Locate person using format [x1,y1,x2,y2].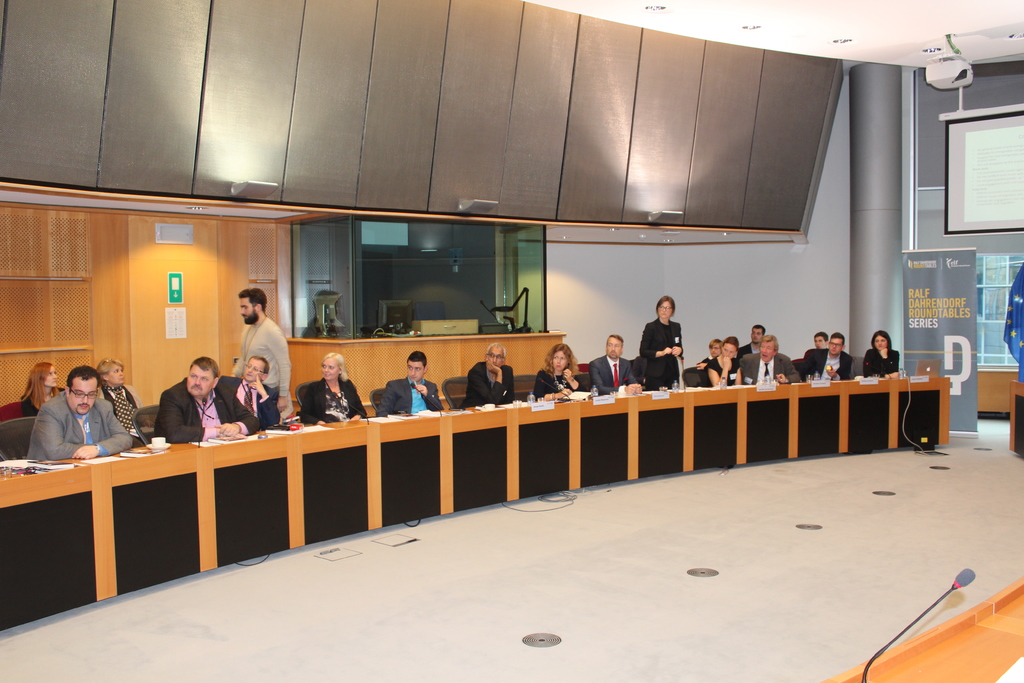
[641,300,684,391].
